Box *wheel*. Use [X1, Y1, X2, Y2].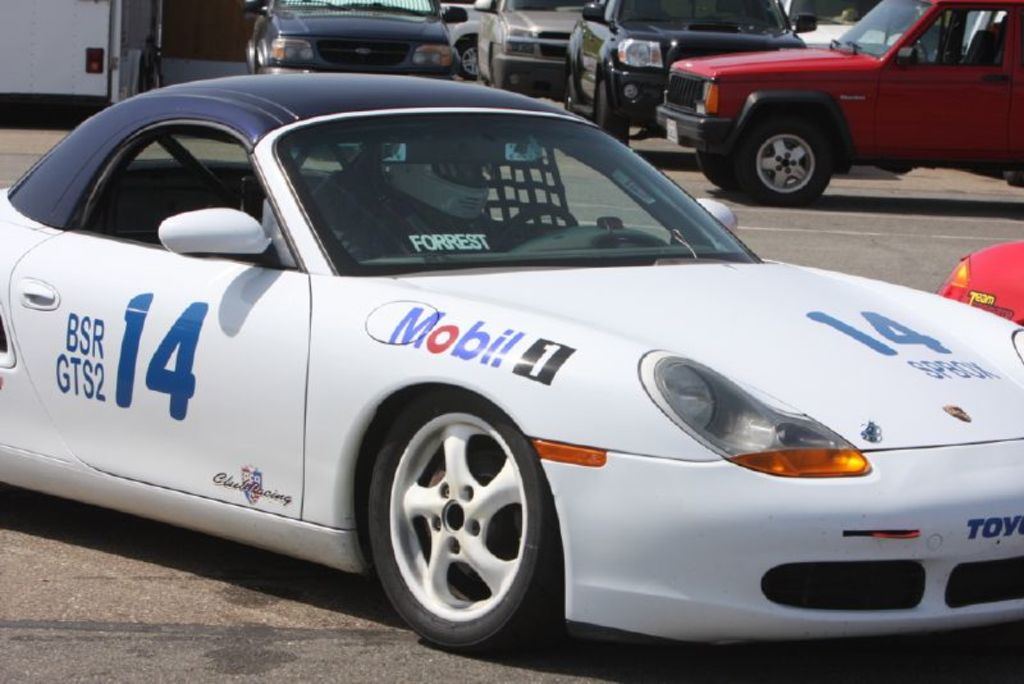
[367, 388, 562, 649].
